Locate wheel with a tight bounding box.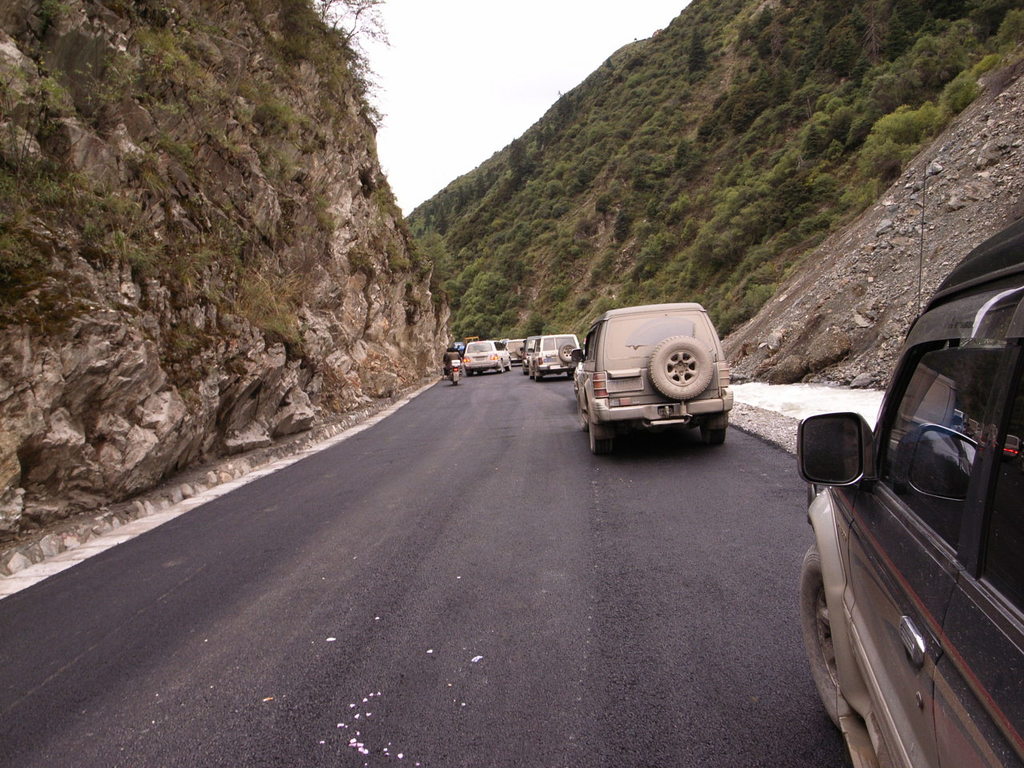
585 428 611 454.
